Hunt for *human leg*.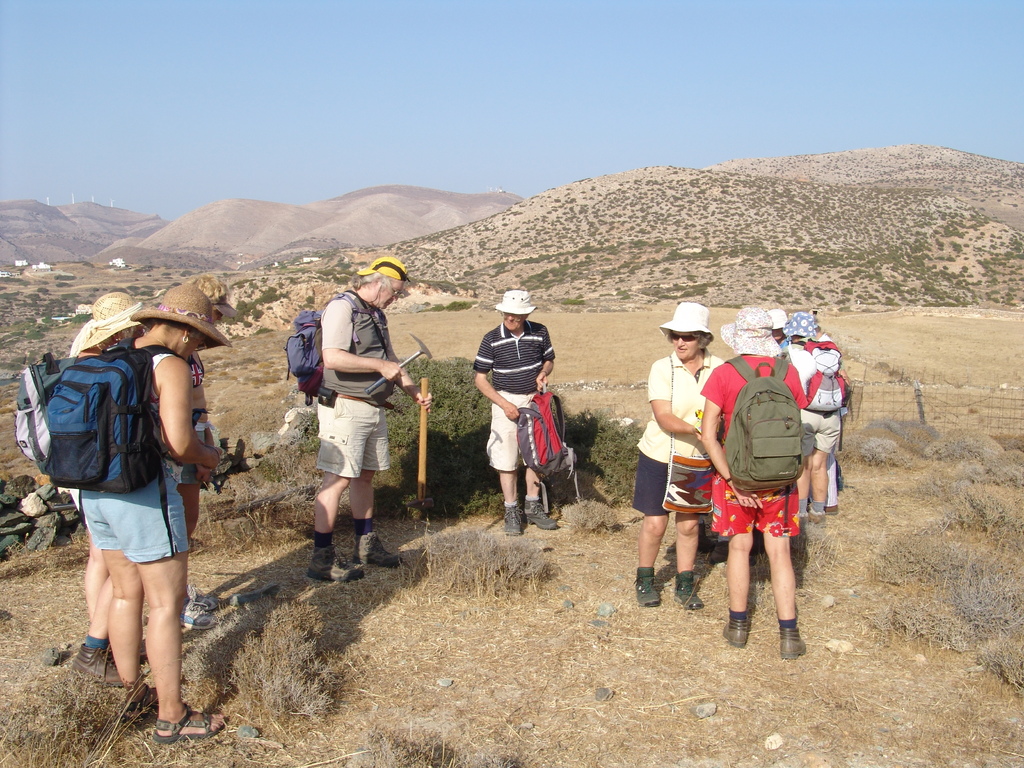
Hunted down at Rect(320, 392, 368, 579).
